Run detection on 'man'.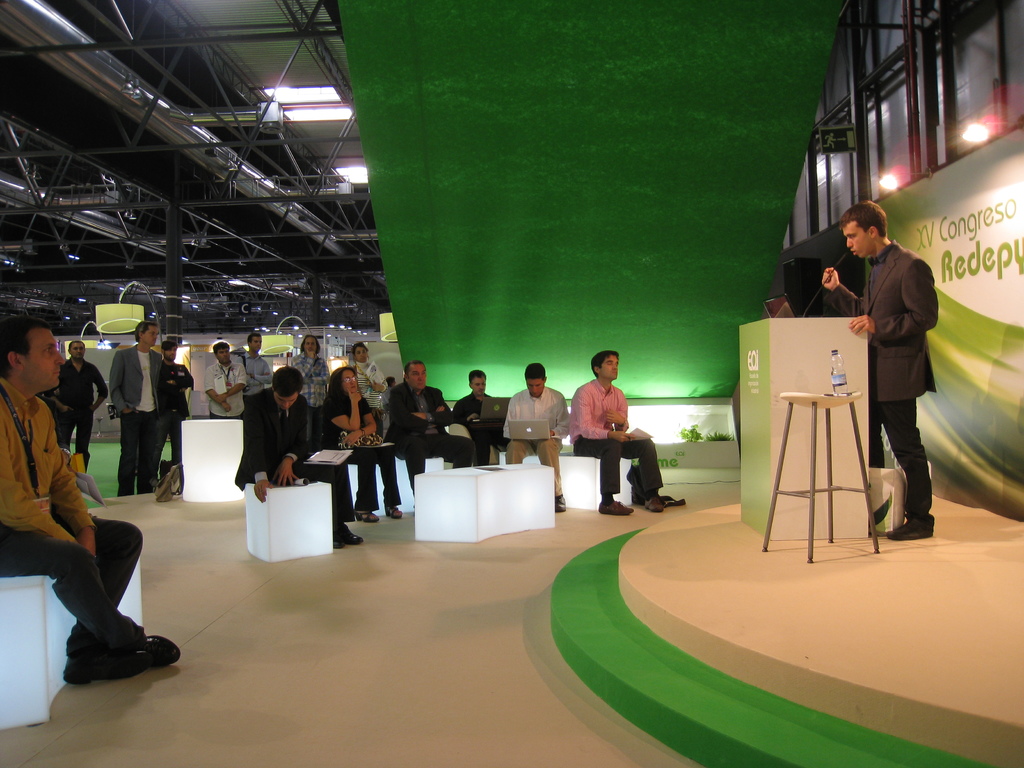
Result: {"left": 502, "top": 359, "right": 572, "bottom": 509}.
